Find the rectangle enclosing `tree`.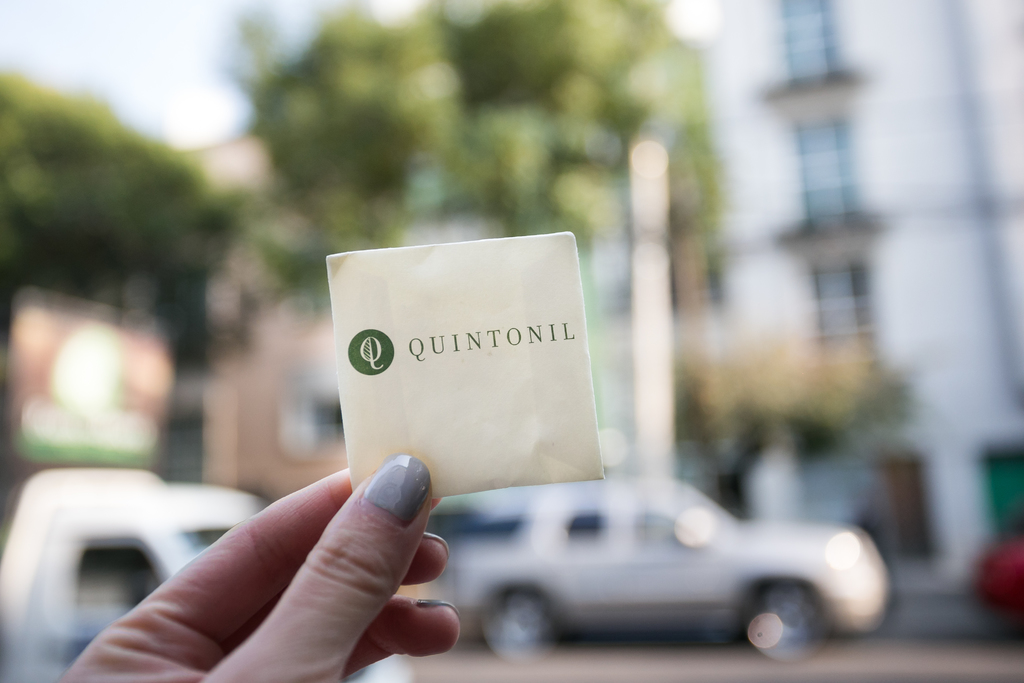
664 339 913 516.
